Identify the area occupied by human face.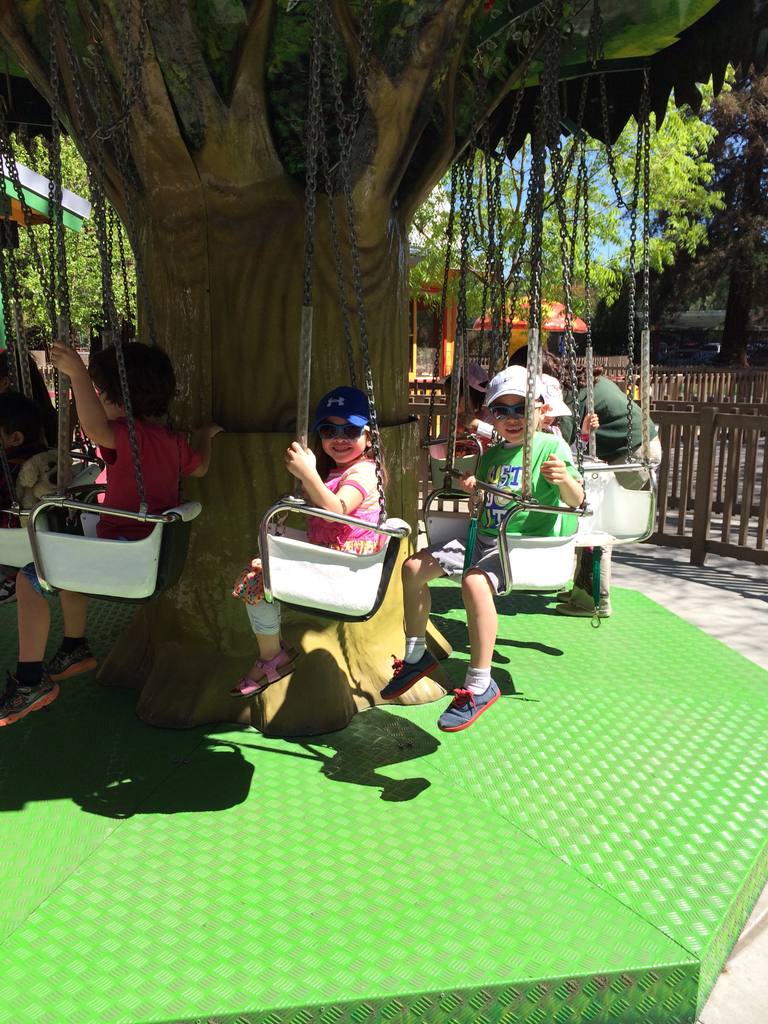
Area: x1=0 y1=423 x2=15 y2=451.
